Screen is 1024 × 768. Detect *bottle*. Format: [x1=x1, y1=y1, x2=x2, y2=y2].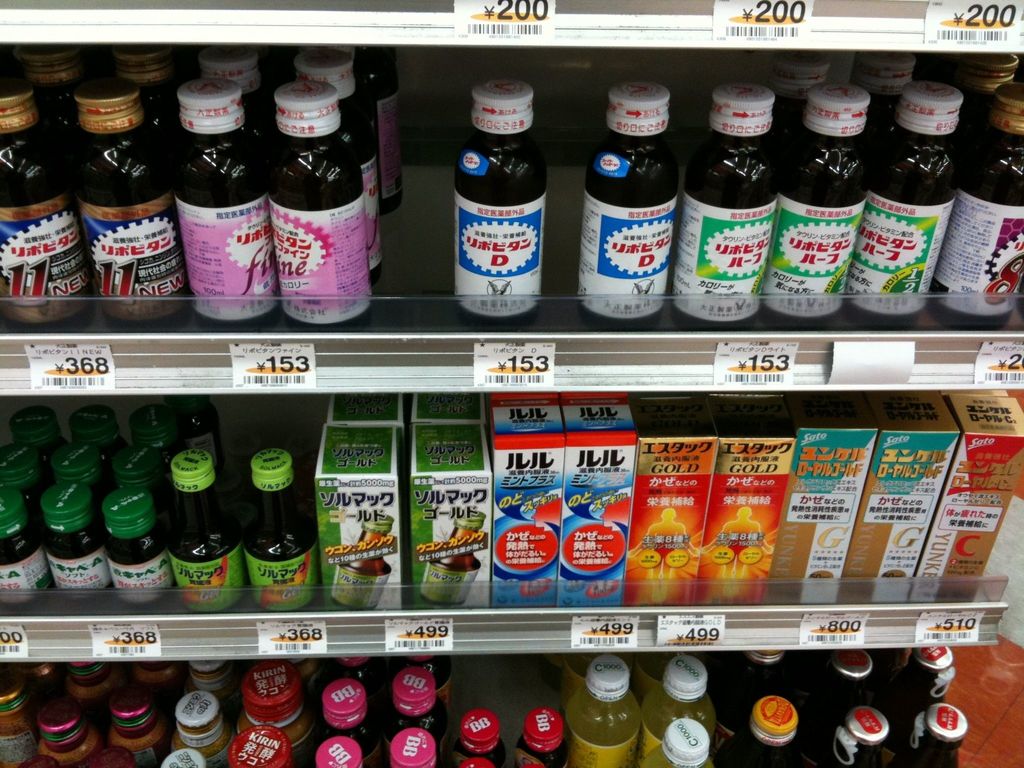
[x1=25, y1=746, x2=59, y2=767].
